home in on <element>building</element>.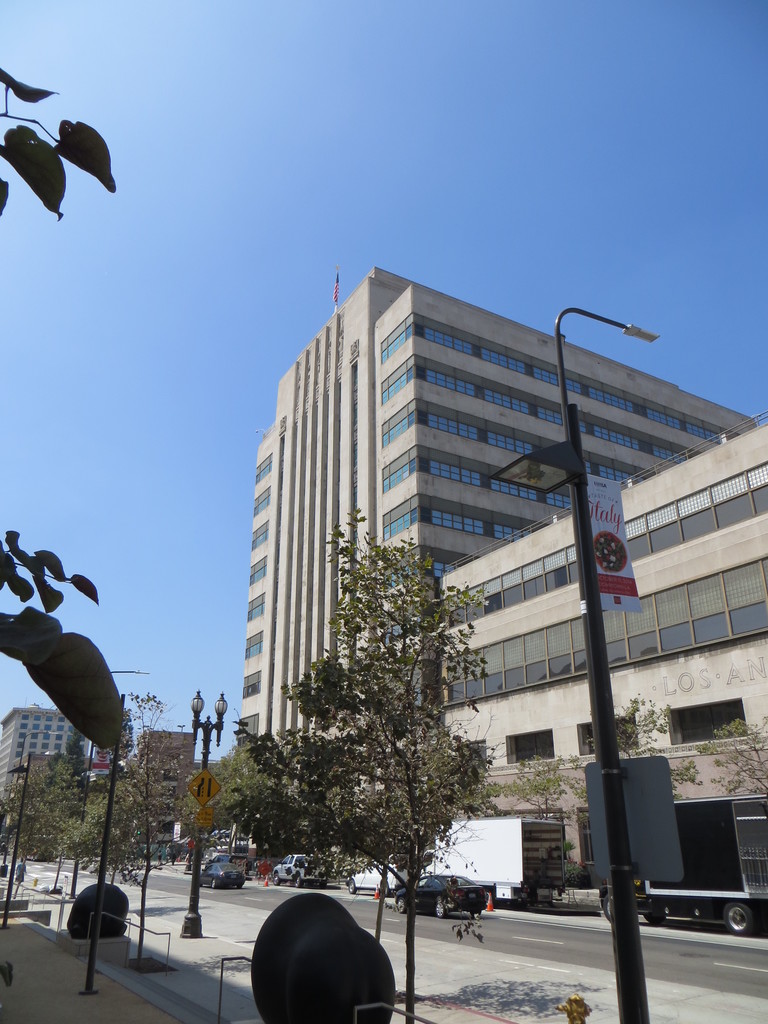
Homed in at x1=436 y1=402 x2=767 y2=925.
